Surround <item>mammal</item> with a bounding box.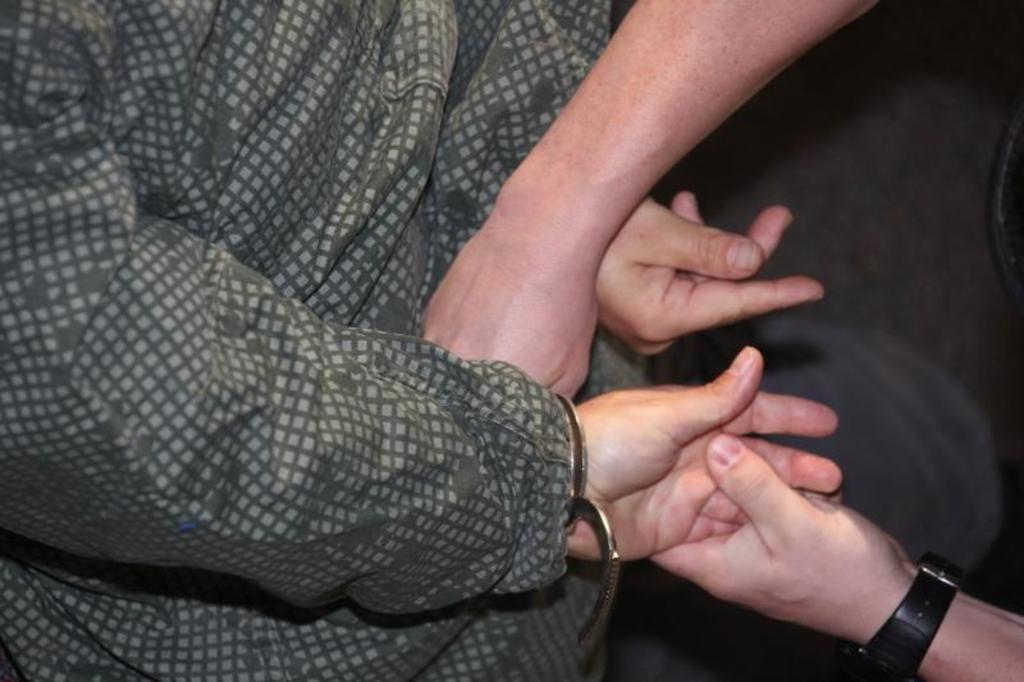
{"left": 424, "top": 0, "right": 1023, "bottom": 681}.
